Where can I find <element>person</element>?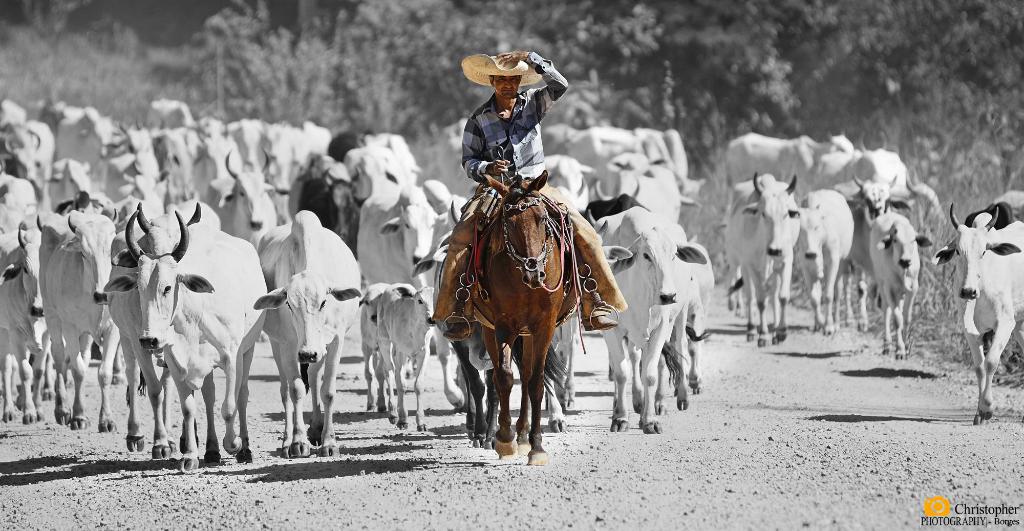
You can find it at left=437, top=48, right=628, bottom=352.
